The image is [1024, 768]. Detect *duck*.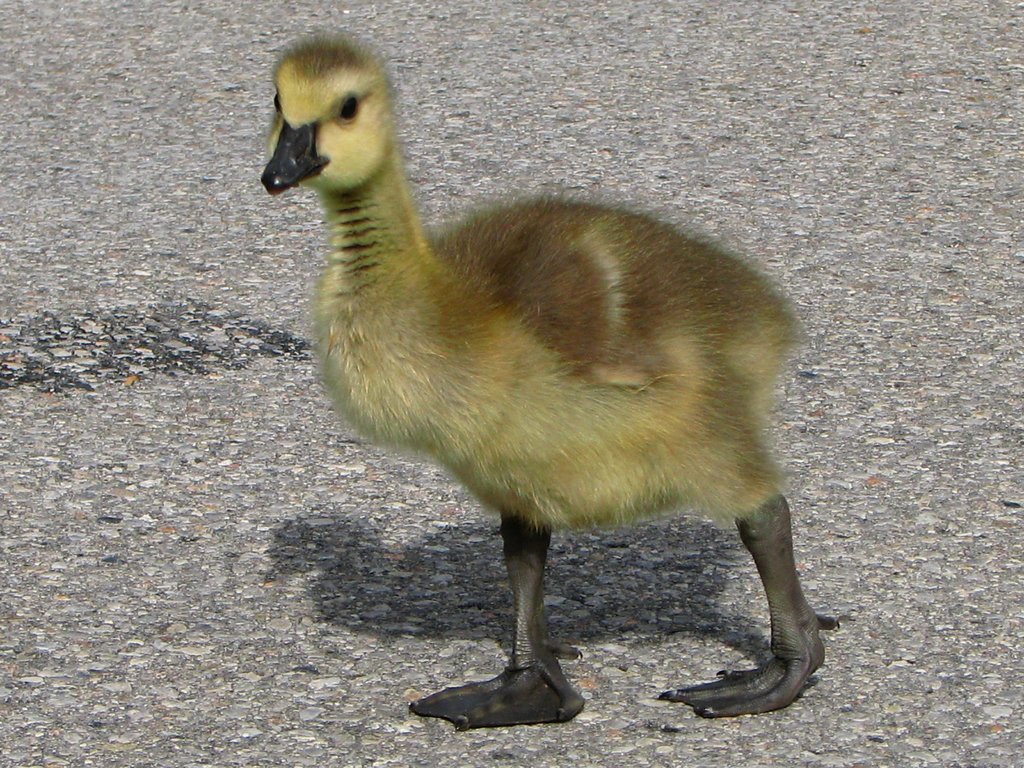
Detection: box=[257, 34, 836, 712].
